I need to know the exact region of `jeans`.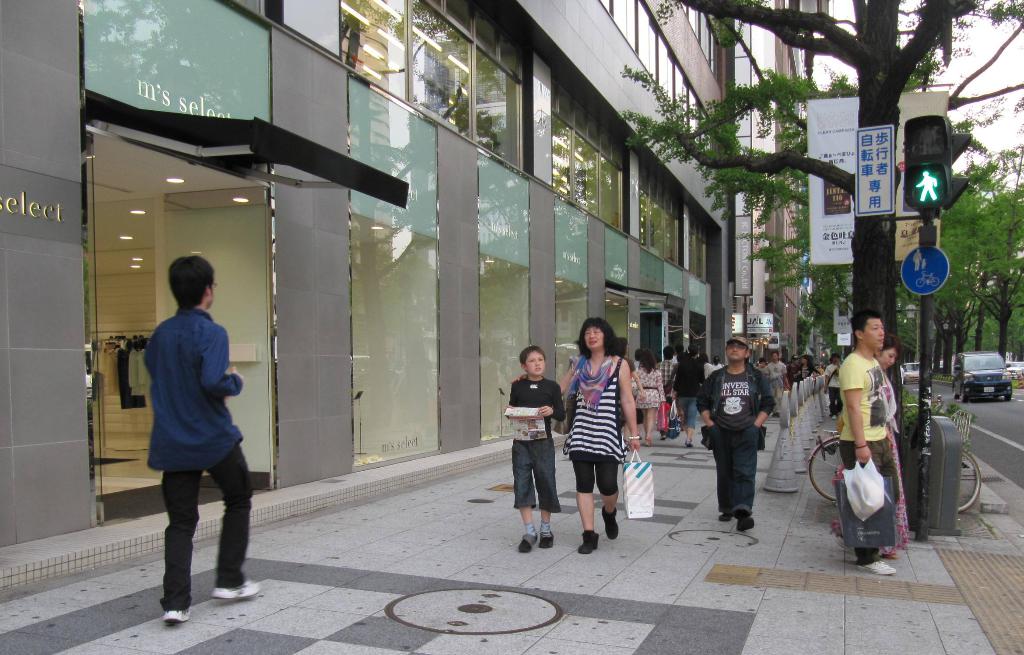
Region: <bbox>707, 425, 752, 524</bbox>.
